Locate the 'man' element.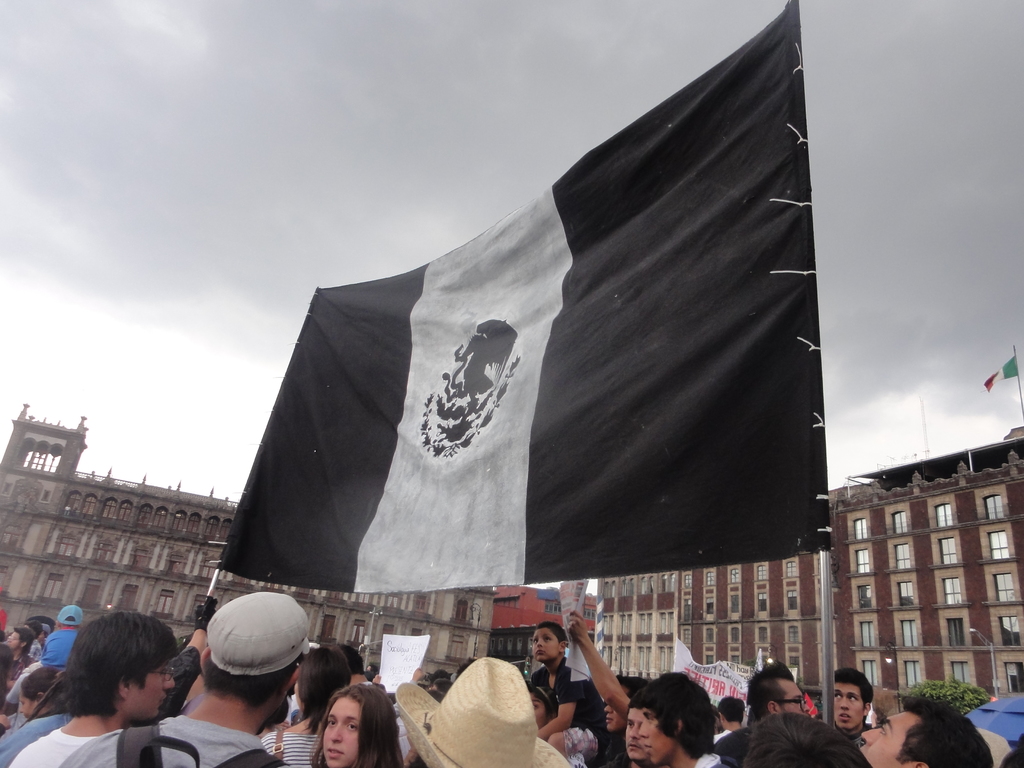
Element bbox: Rect(530, 612, 605, 764).
